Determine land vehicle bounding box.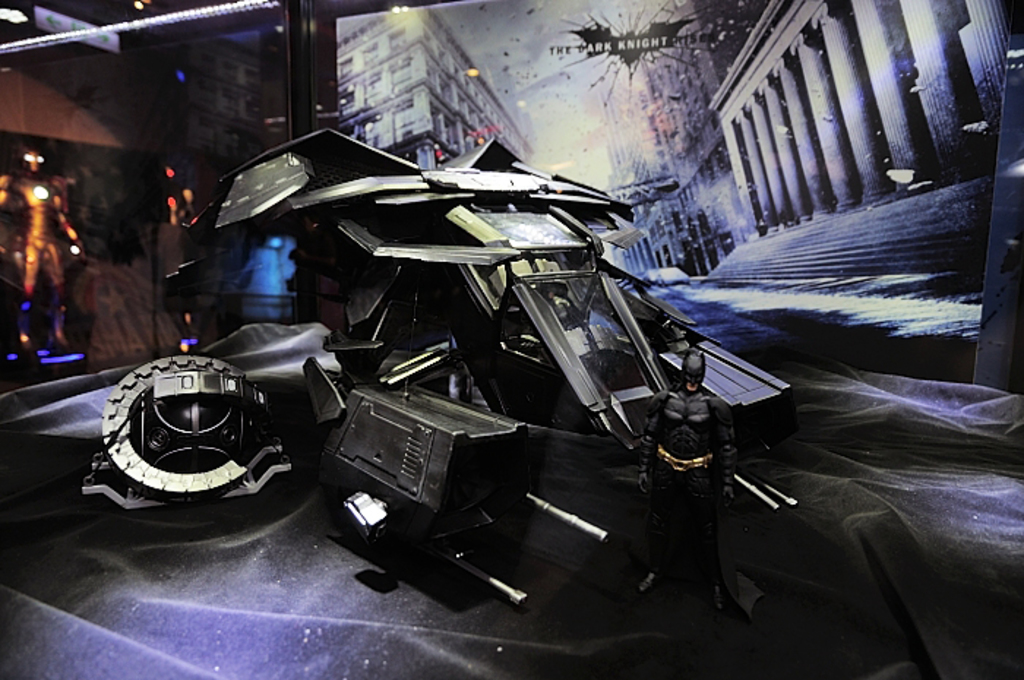
Determined: l=32, t=110, r=919, b=679.
